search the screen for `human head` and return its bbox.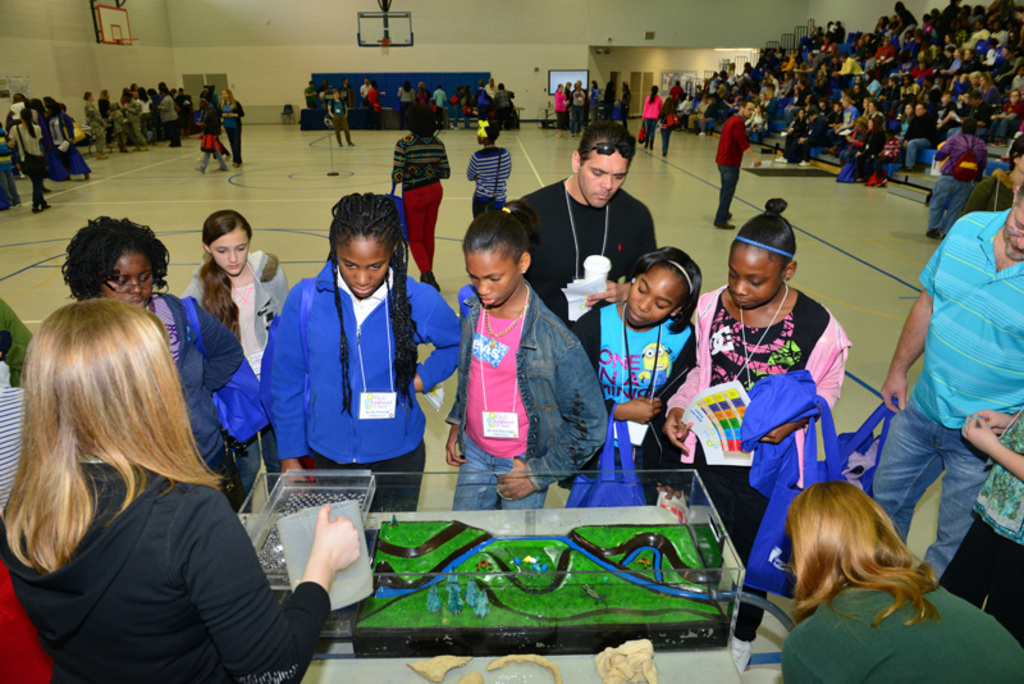
Found: l=997, t=191, r=1023, b=261.
